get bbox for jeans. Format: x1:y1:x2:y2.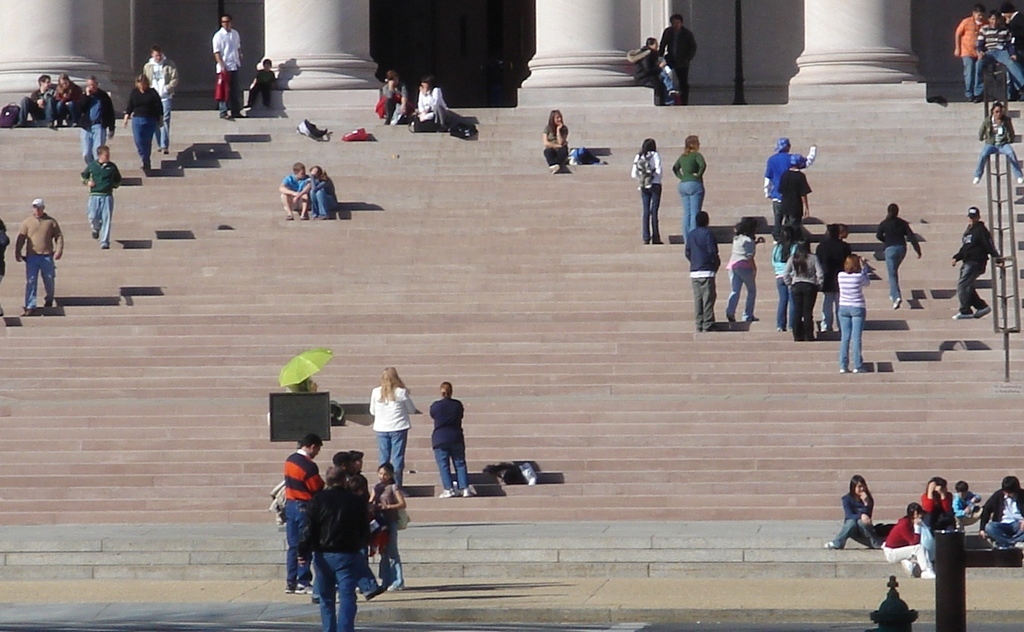
887:244:904:297.
